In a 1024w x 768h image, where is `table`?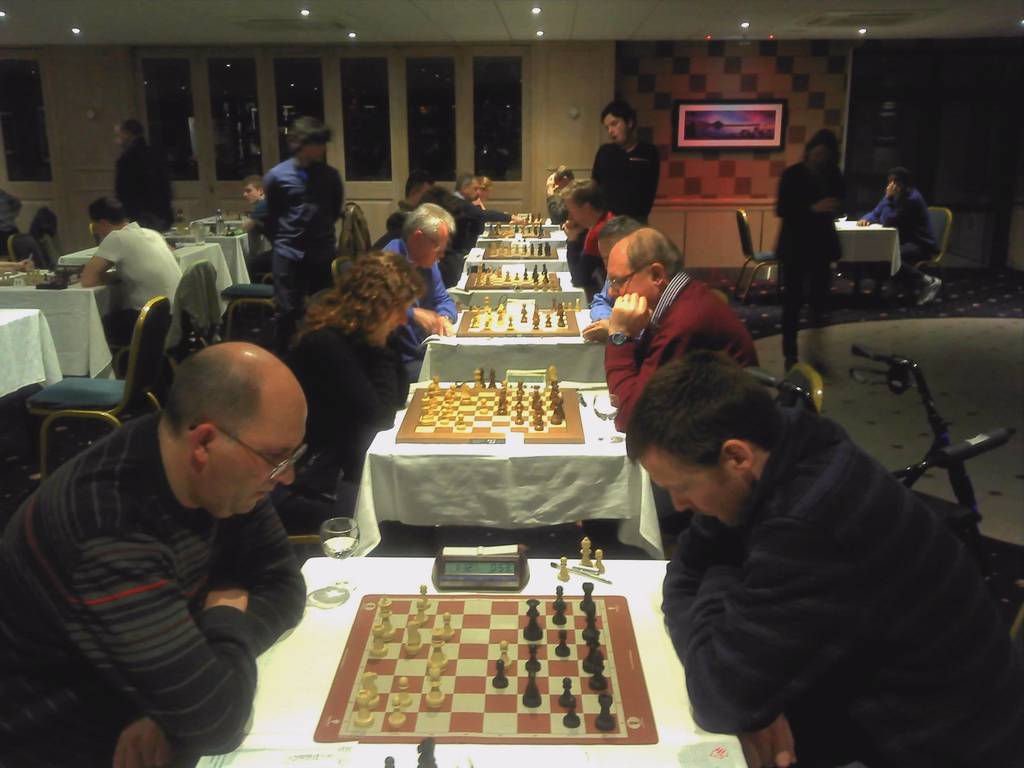
bbox(348, 383, 645, 559).
